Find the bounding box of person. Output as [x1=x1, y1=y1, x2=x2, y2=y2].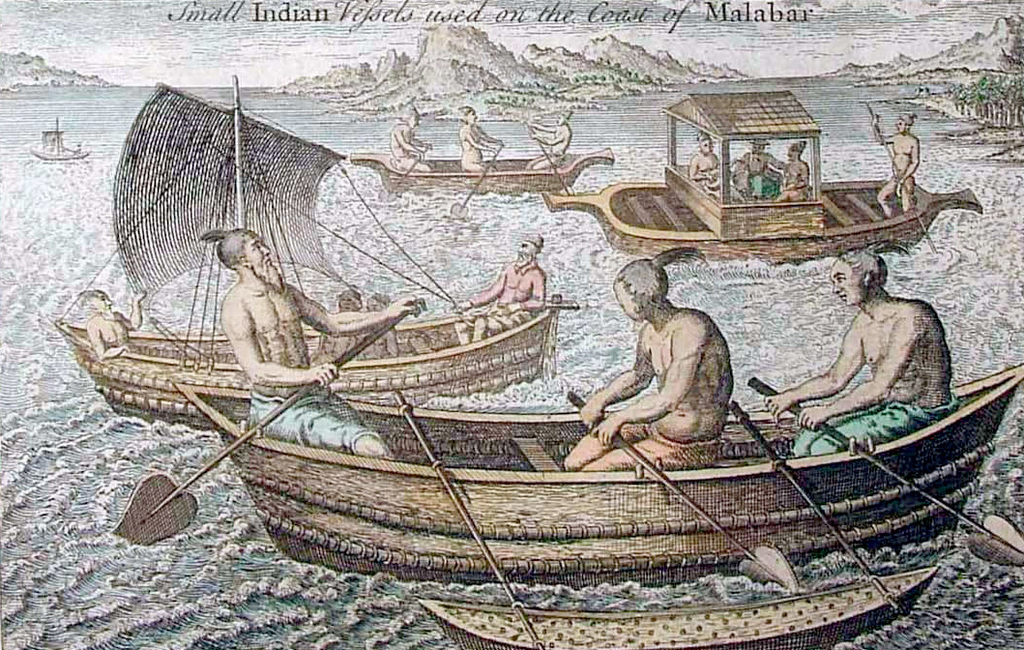
[x1=688, y1=129, x2=722, y2=193].
